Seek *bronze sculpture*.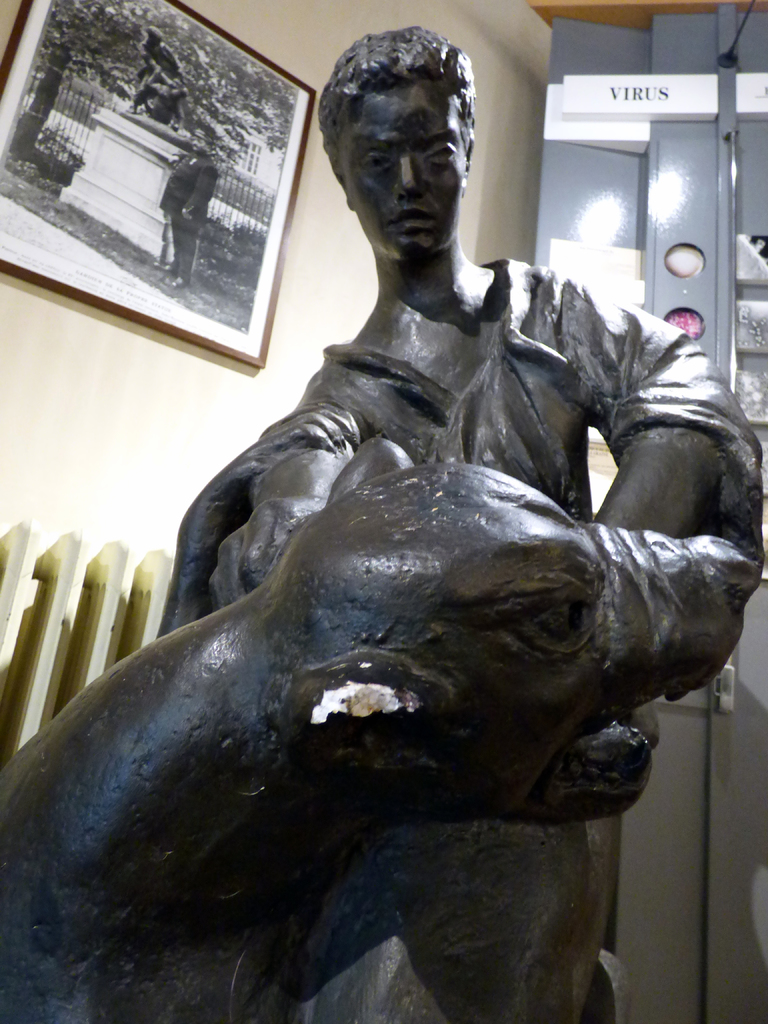
bbox=(27, 131, 767, 975).
